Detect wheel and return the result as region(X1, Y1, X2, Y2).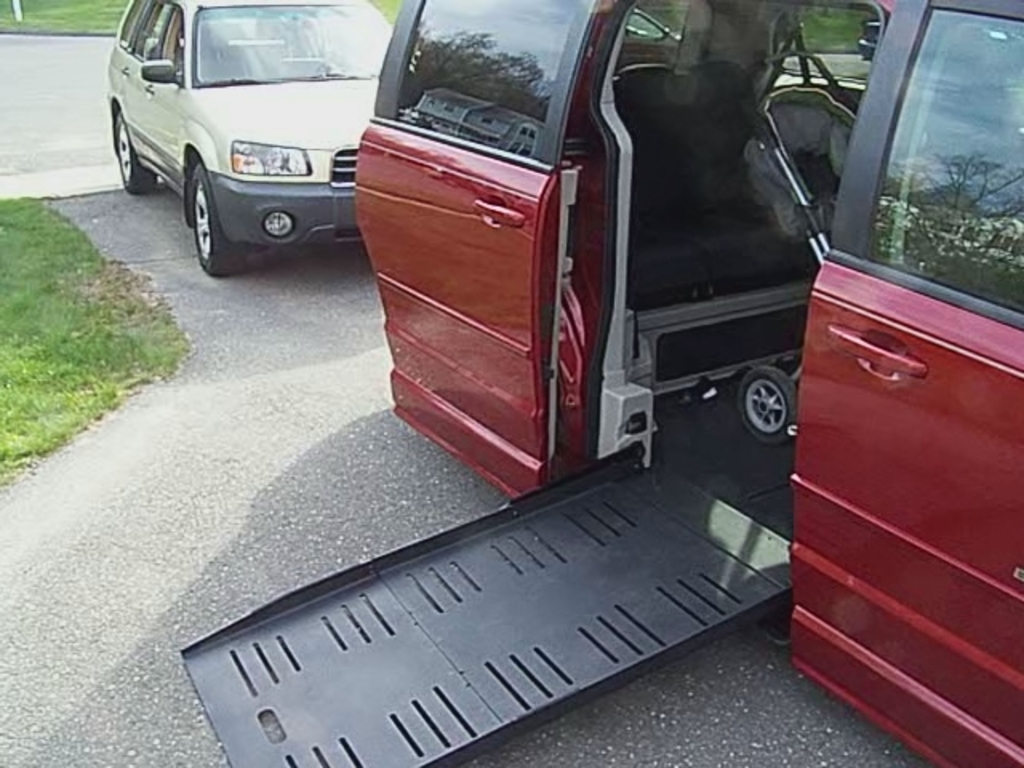
region(194, 168, 246, 280).
